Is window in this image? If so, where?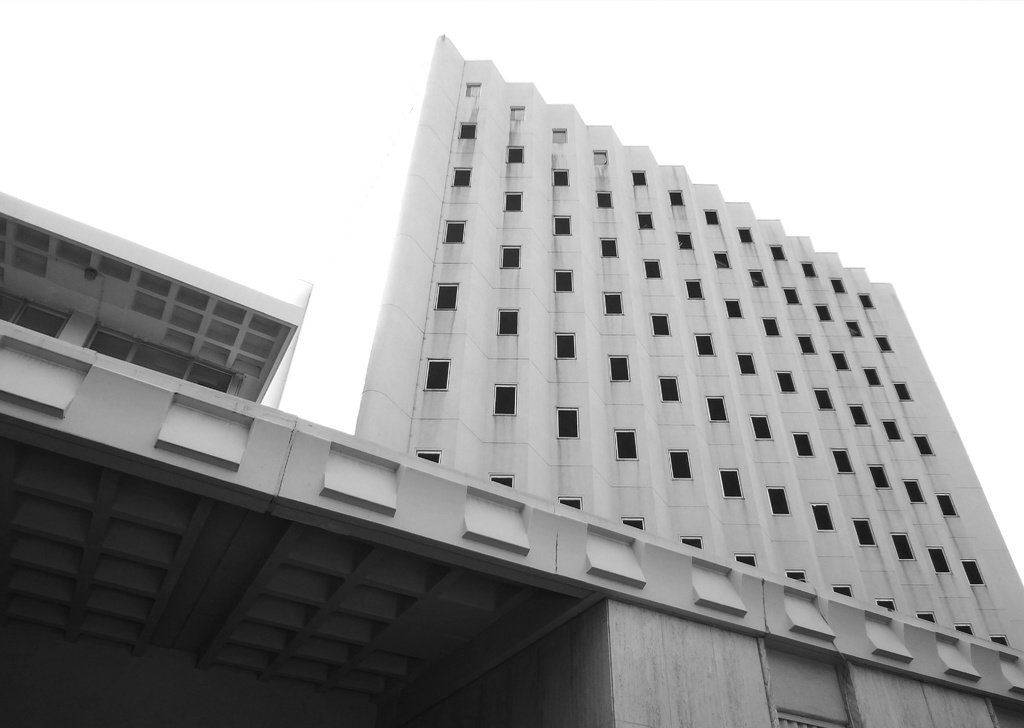
Yes, at select_region(890, 535, 916, 561).
